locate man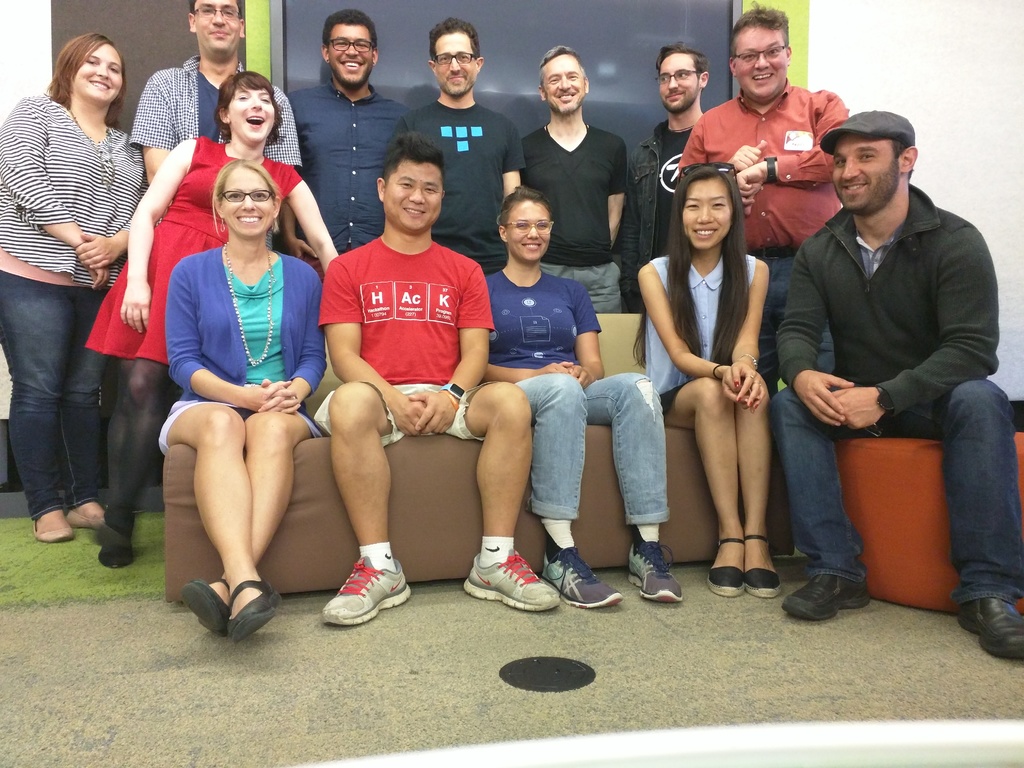
pyautogui.locateOnScreen(620, 41, 710, 312)
